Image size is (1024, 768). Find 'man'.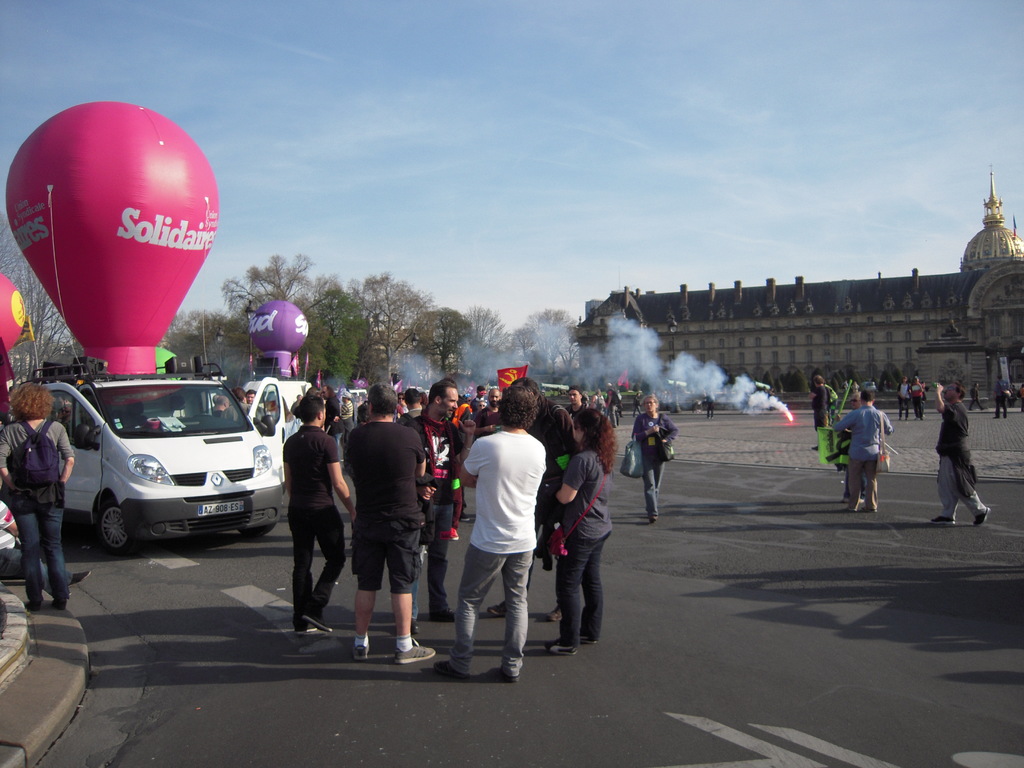
rect(802, 373, 829, 452).
